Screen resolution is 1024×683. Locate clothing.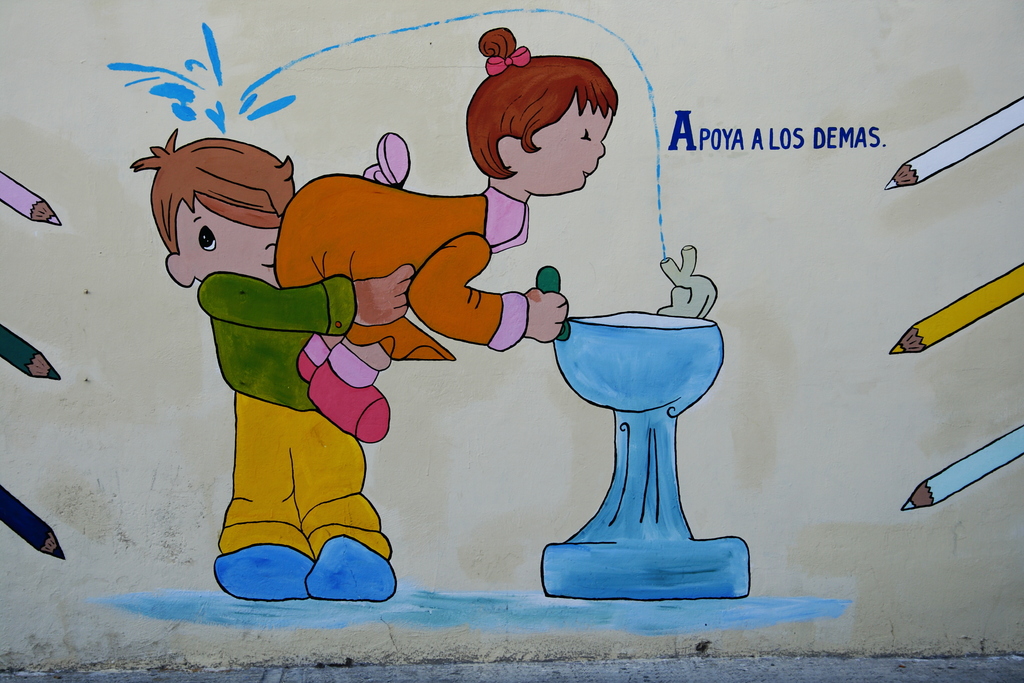
box(195, 267, 391, 556).
